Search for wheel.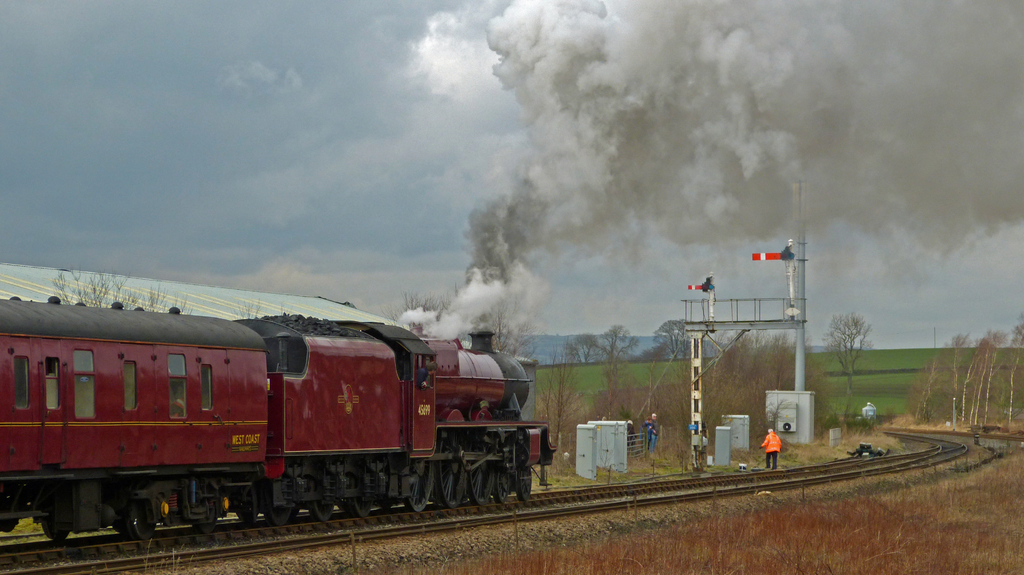
Found at x1=434, y1=462, x2=472, y2=508.
